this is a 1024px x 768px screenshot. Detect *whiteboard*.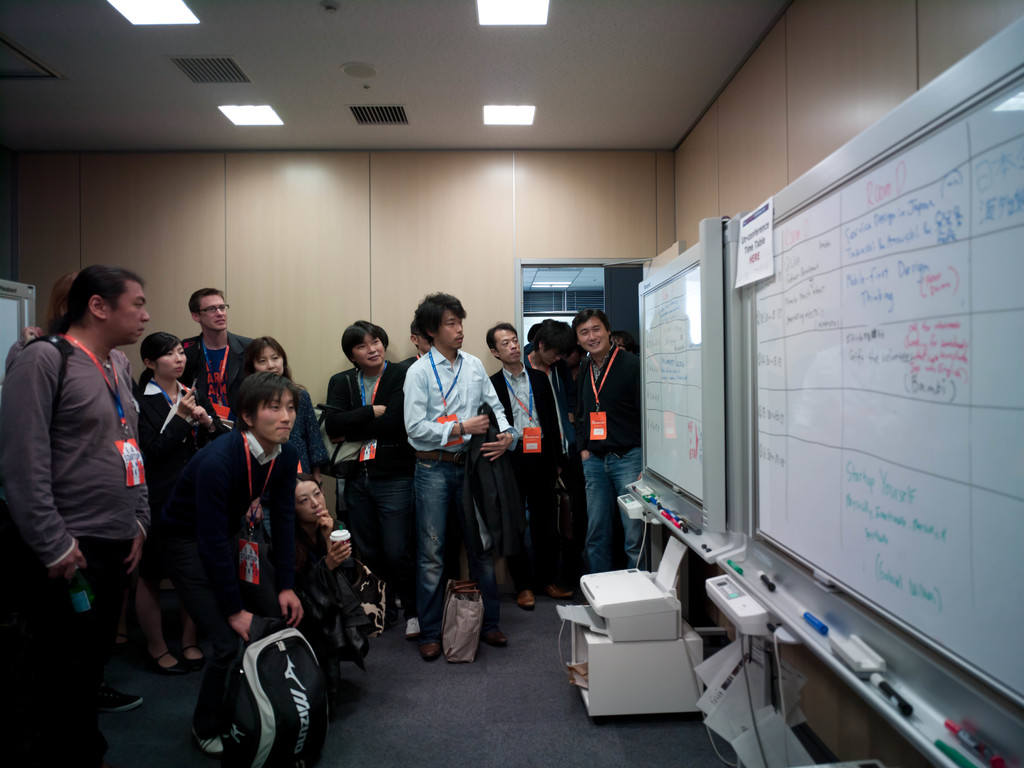
left=631, top=219, right=707, bottom=536.
